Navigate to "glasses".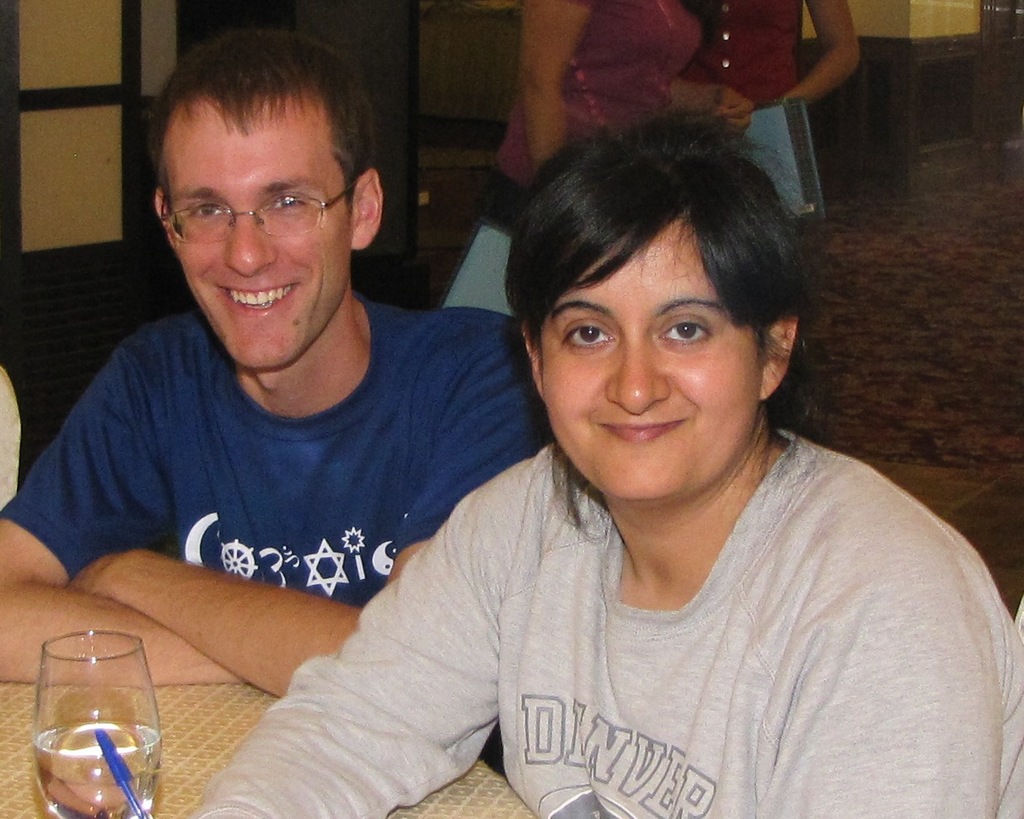
Navigation target: [147,167,345,234].
